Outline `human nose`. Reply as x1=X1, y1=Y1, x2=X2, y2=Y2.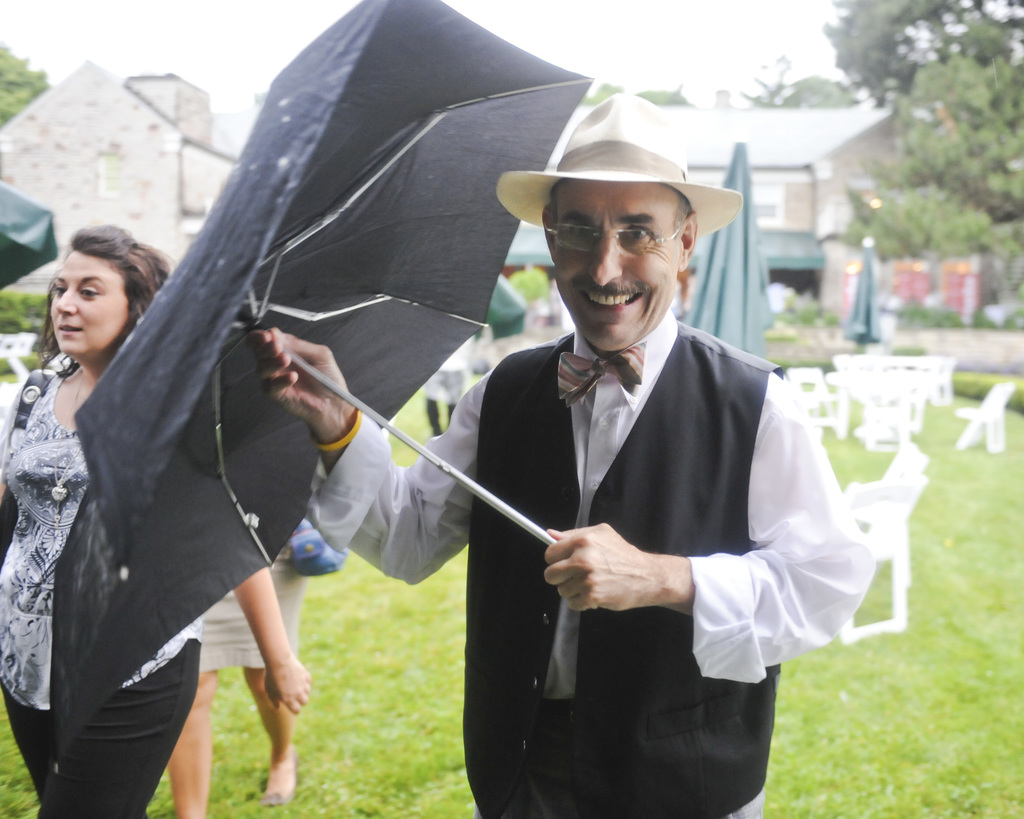
x1=589, y1=229, x2=621, y2=285.
